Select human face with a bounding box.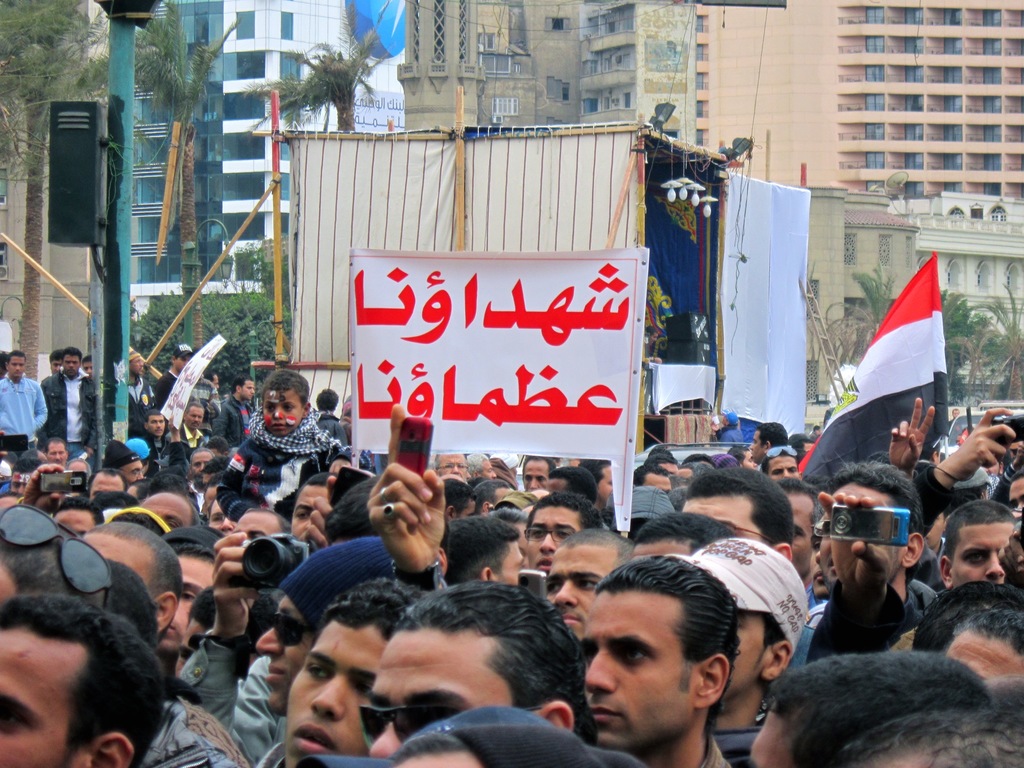
x1=186 y1=406 x2=202 y2=430.
